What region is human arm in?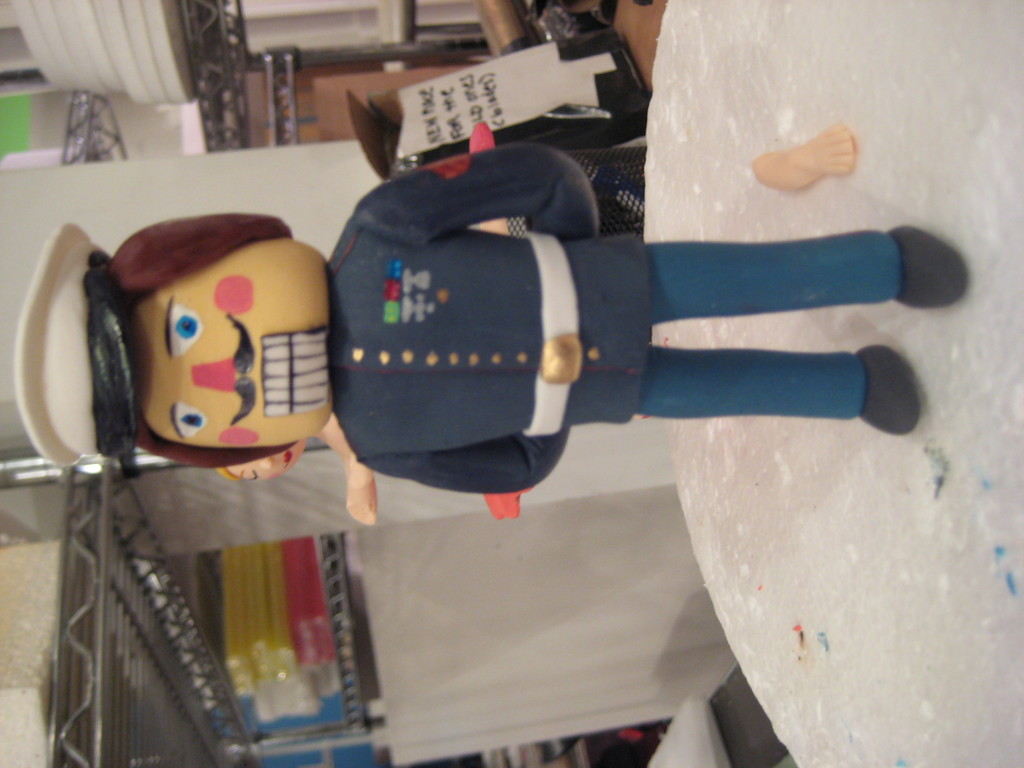
locate(354, 428, 576, 496).
